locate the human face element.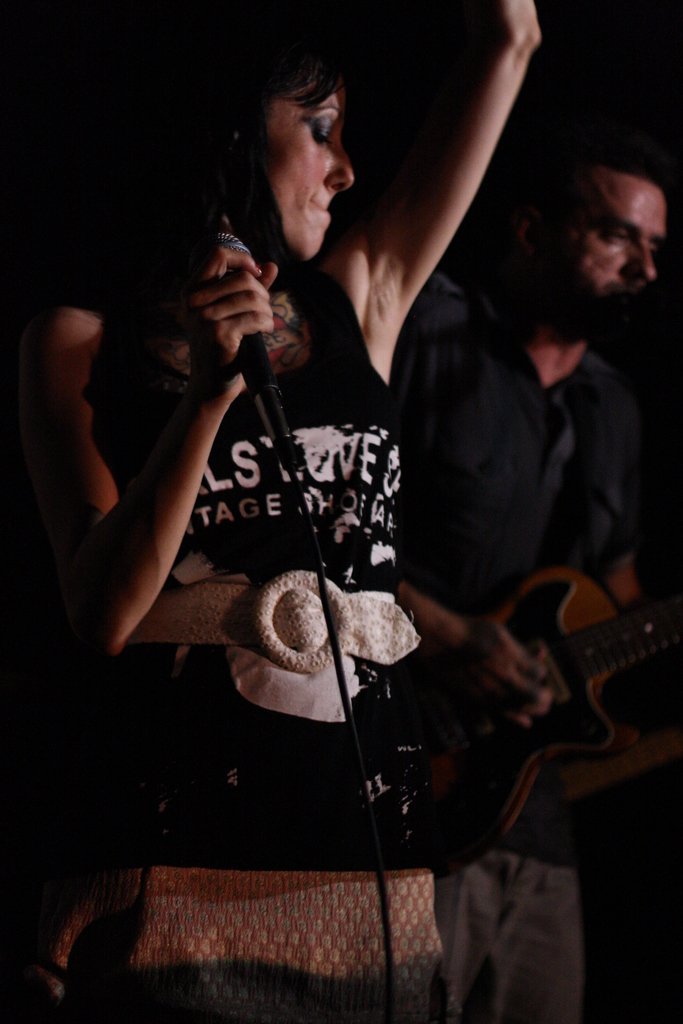
Element bbox: select_region(268, 79, 356, 256).
